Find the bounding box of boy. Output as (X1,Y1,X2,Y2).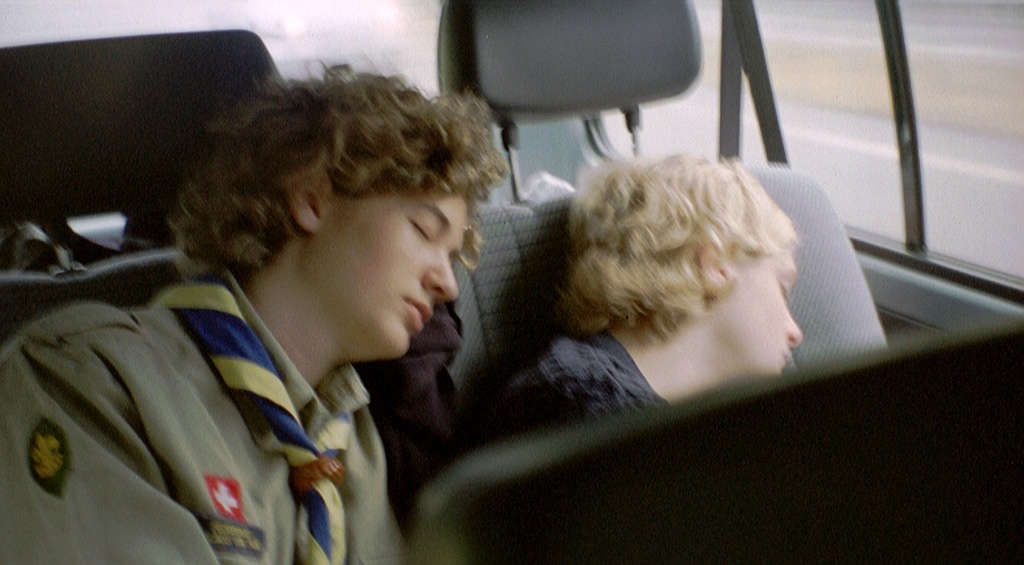
(469,145,821,452).
